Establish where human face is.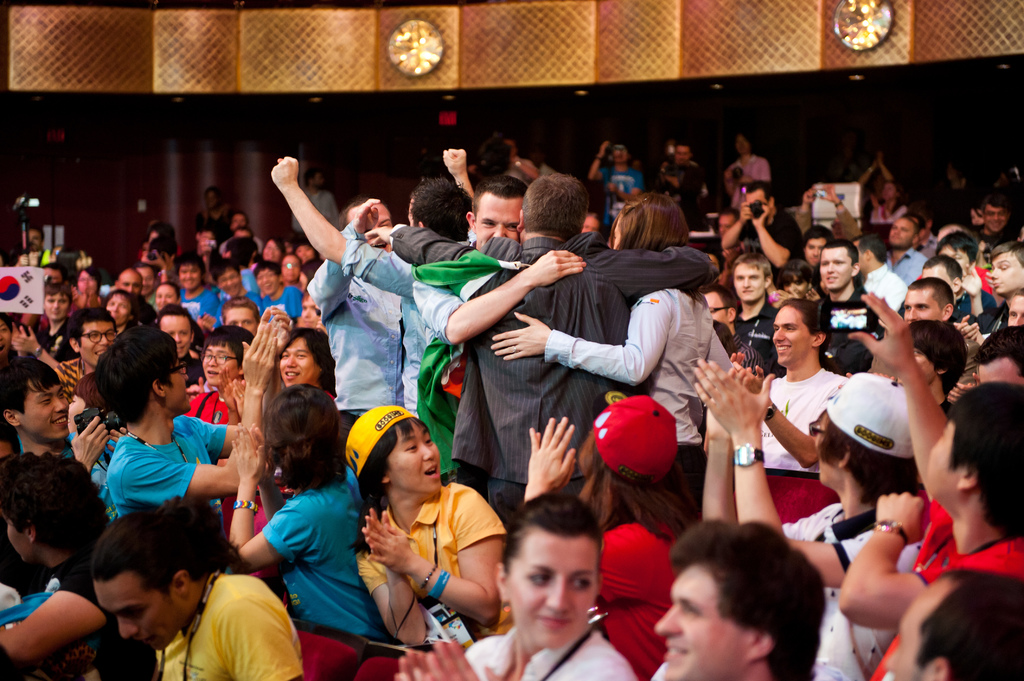
Established at bbox=(78, 319, 115, 365).
